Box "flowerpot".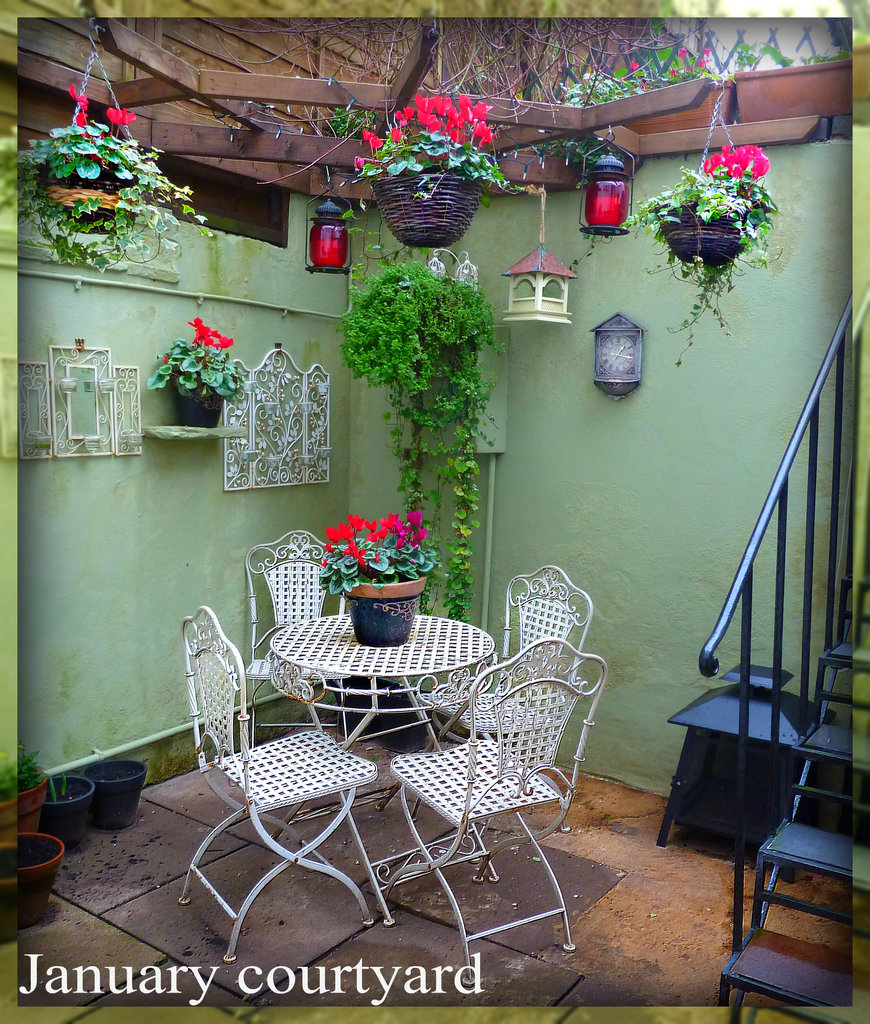
<region>341, 580, 426, 648</region>.
